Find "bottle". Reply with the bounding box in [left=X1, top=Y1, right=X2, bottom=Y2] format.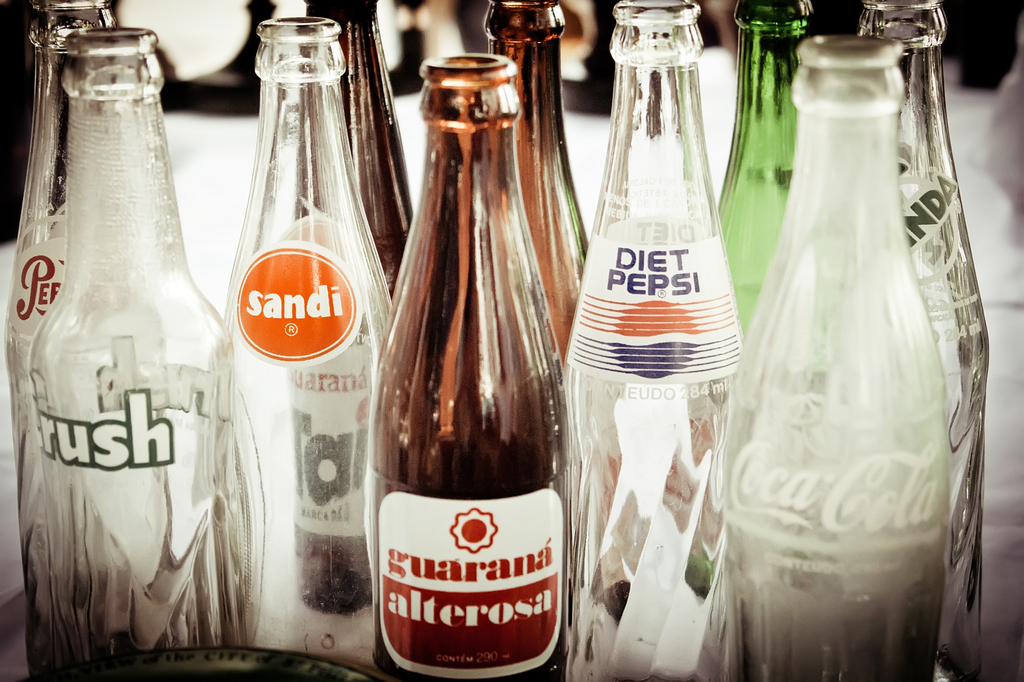
[left=563, top=0, right=745, bottom=681].
